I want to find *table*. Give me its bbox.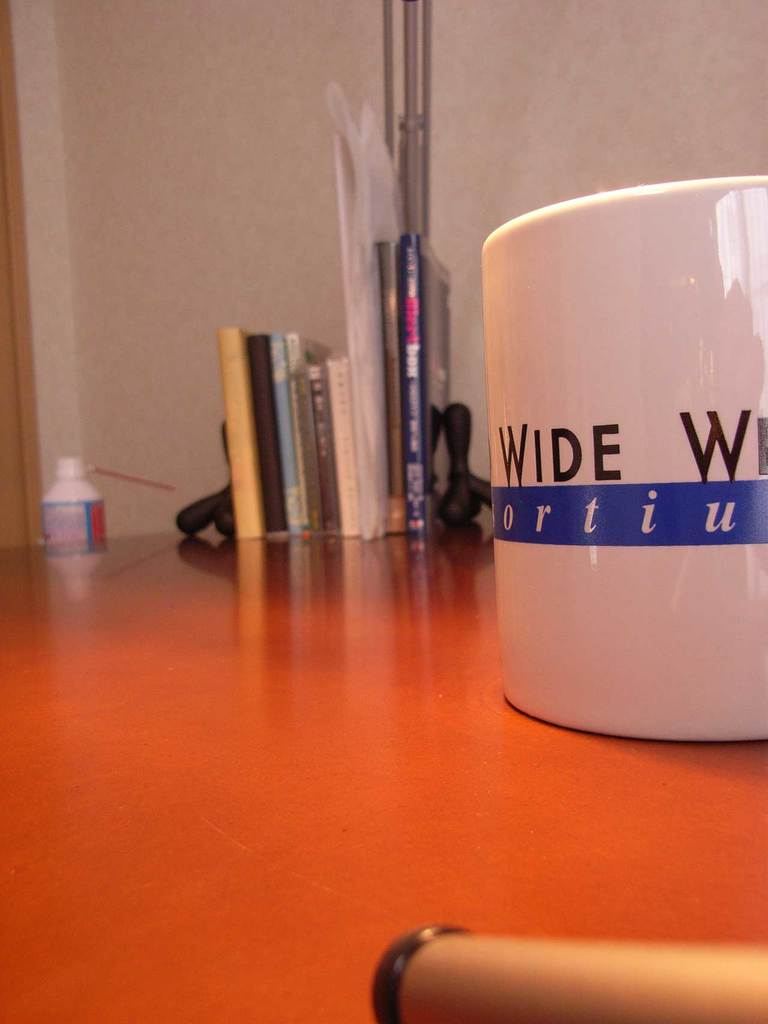
0,515,767,1023.
